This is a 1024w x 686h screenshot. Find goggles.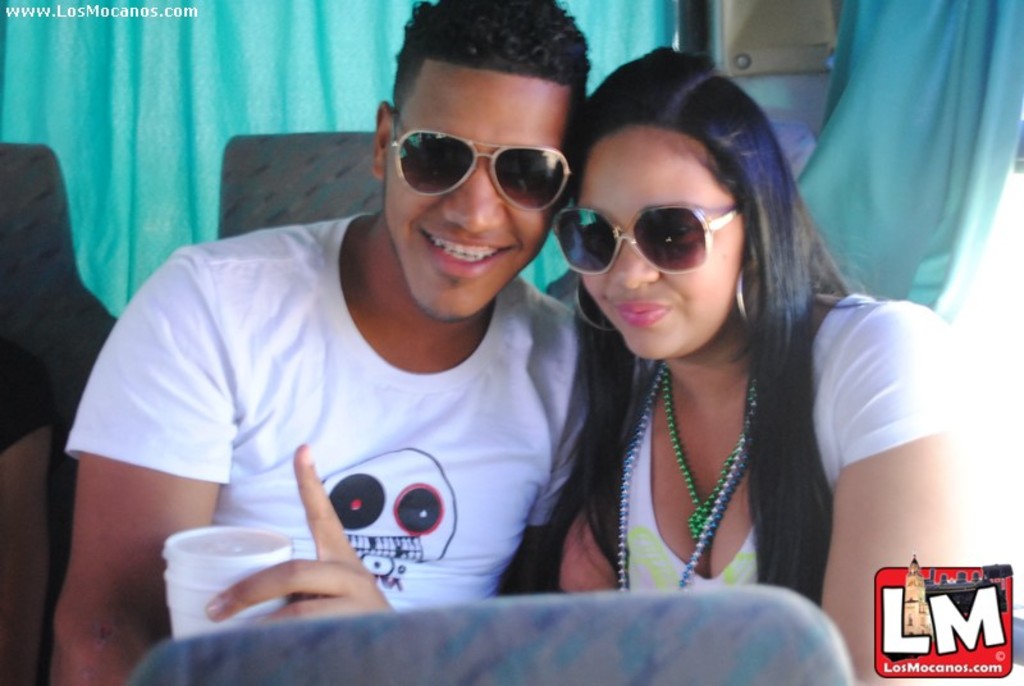
Bounding box: l=549, t=206, r=737, b=285.
